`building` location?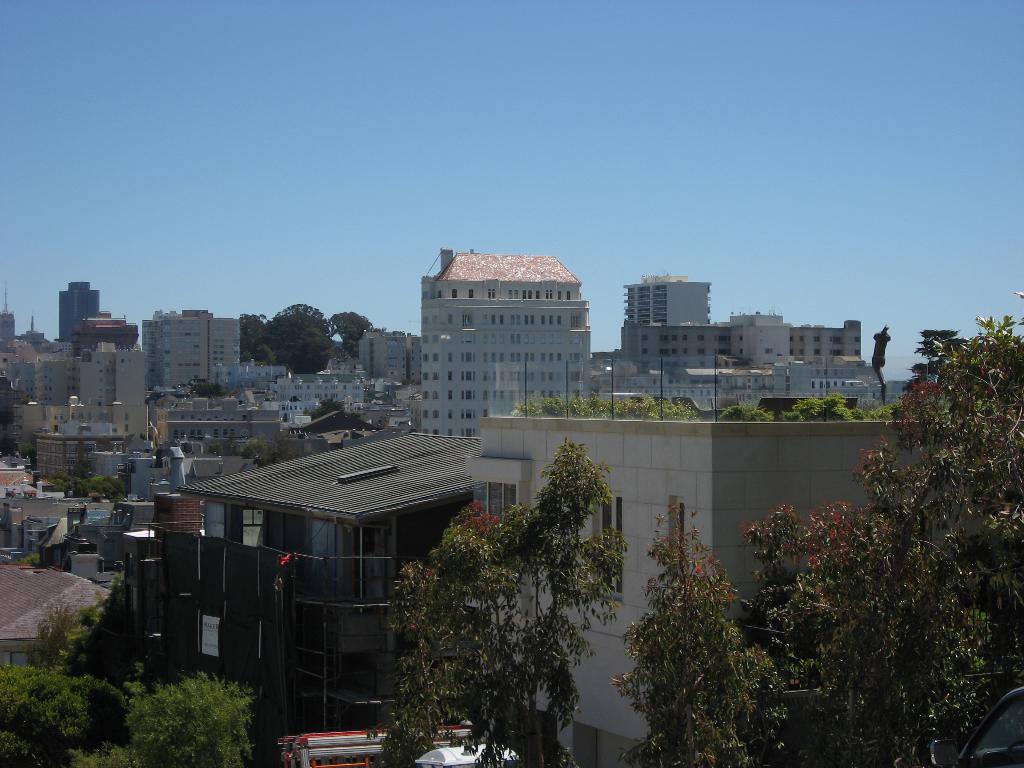
<bbox>271, 384, 367, 421</bbox>
